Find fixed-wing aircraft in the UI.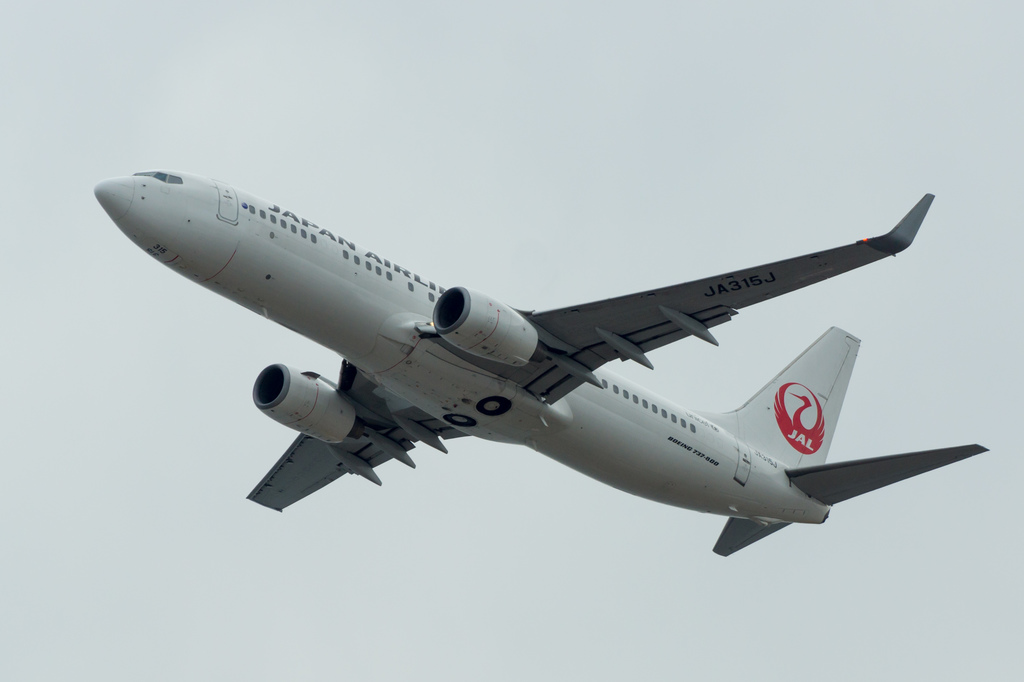
UI element at pyautogui.locateOnScreen(87, 170, 1003, 556).
